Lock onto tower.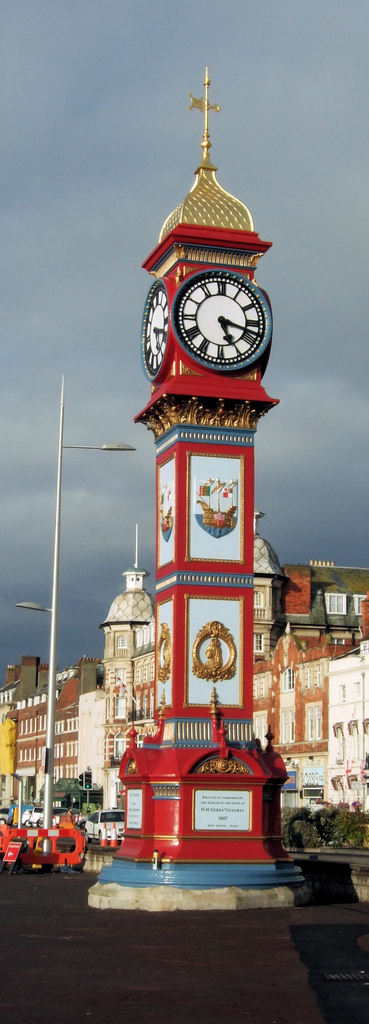
Locked: 107, 60, 267, 941.
